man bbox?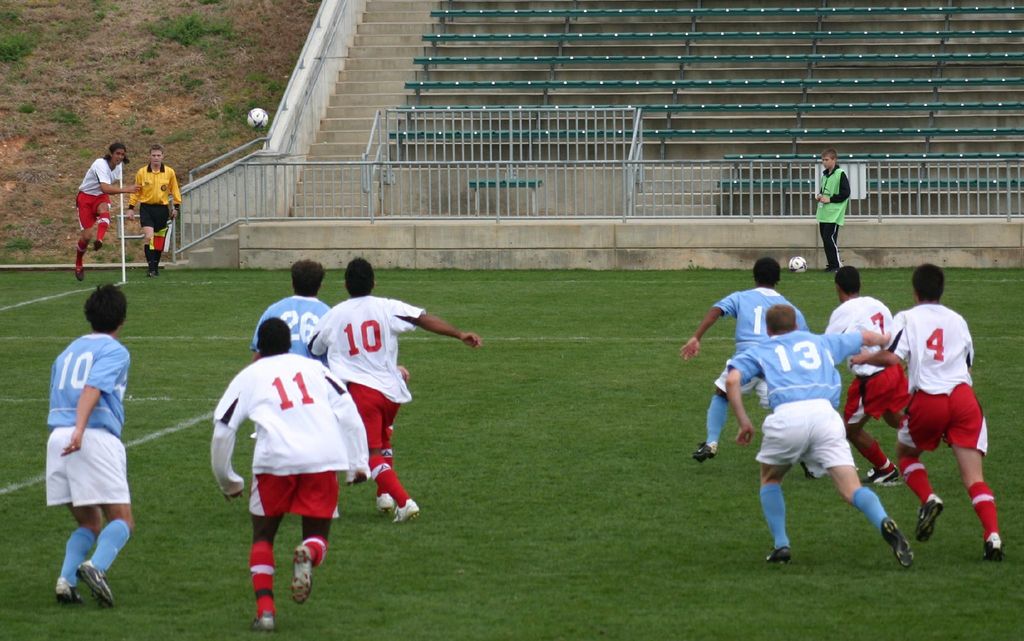
x1=723 y1=303 x2=915 y2=570
